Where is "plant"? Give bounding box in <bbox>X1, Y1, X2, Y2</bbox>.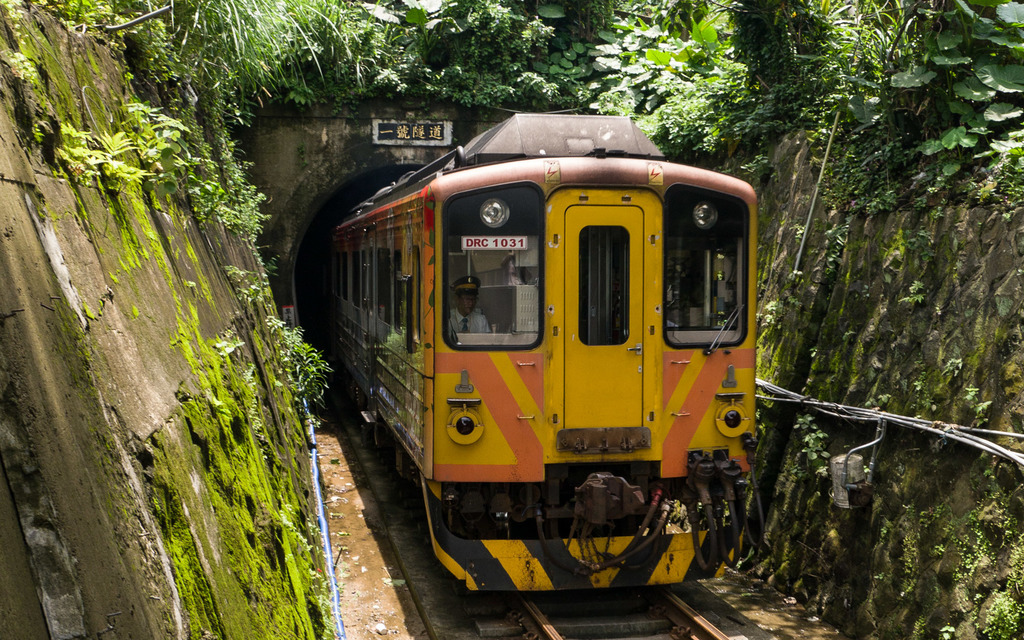
<bbox>3, 47, 36, 86</bbox>.
